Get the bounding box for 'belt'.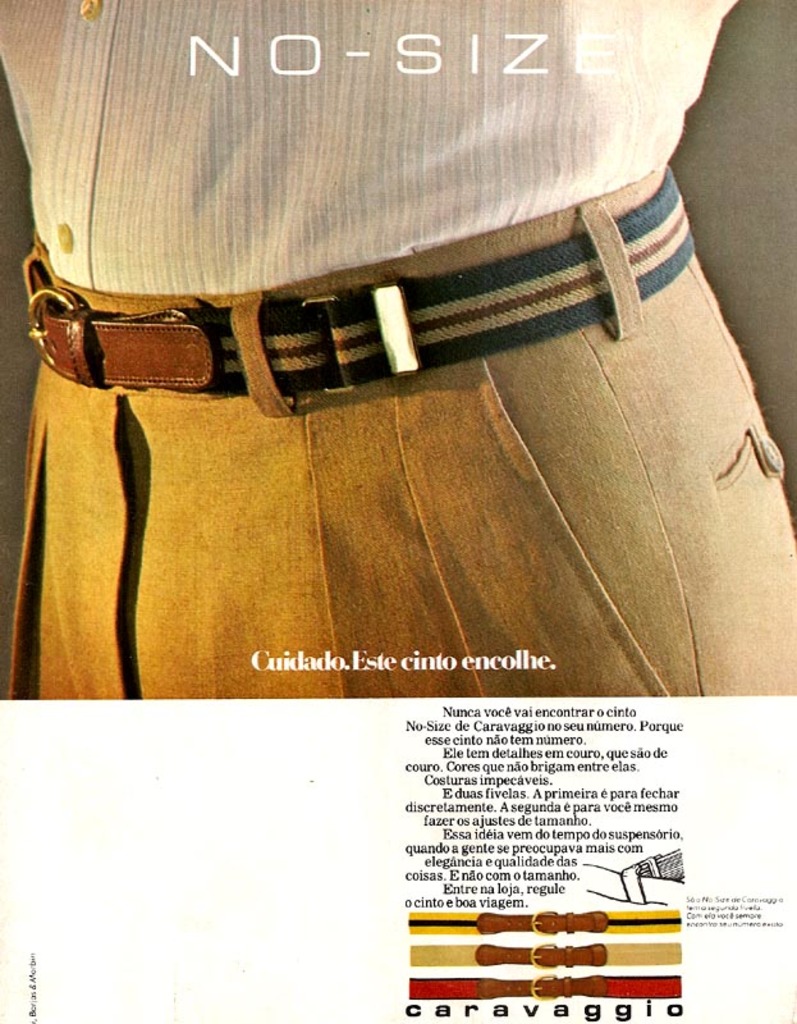
bbox(28, 169, 695, 394).
